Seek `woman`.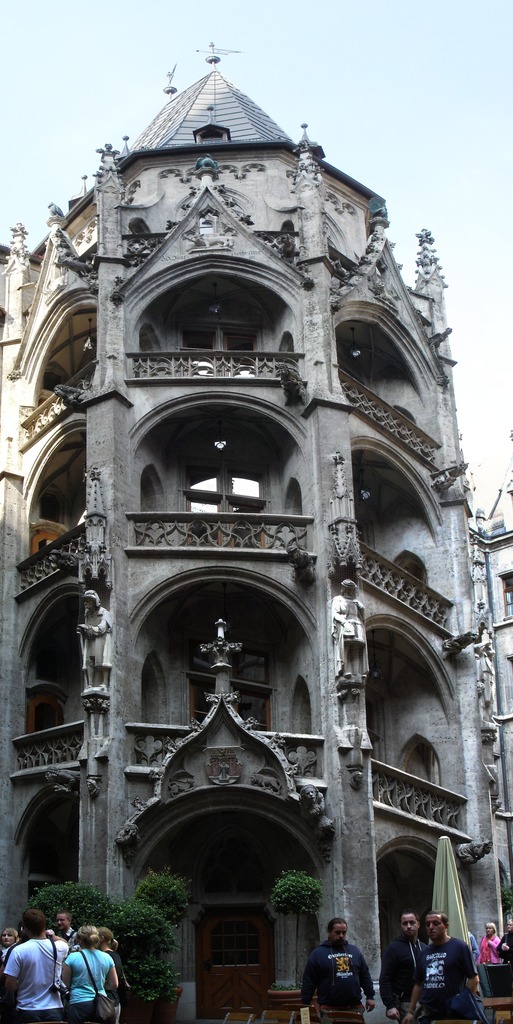
detection(482, 924, 500, 964).
